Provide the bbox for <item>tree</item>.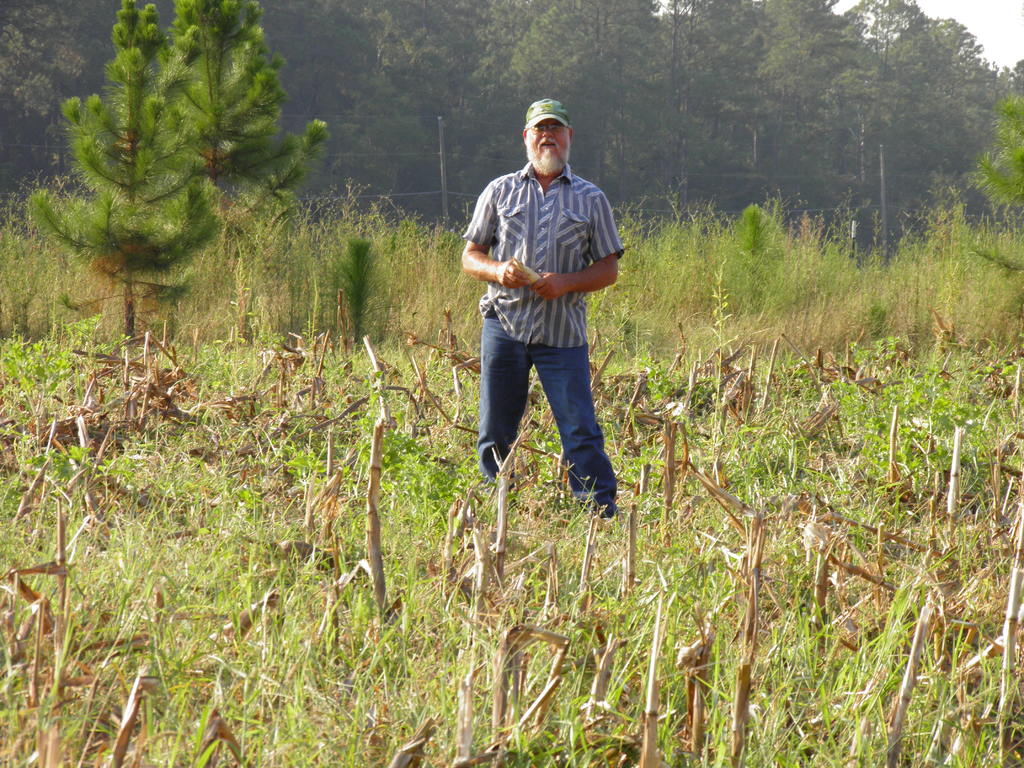
143,0,332,233.
